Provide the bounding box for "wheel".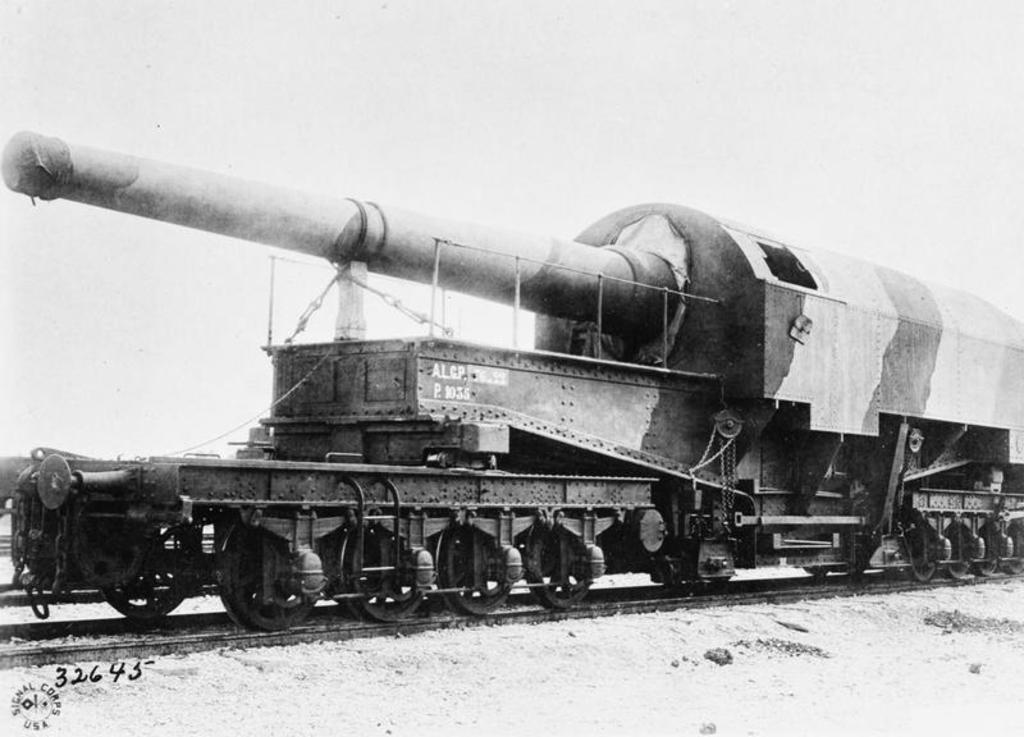
x1=527, y1=528, x2=591, y2=604.
